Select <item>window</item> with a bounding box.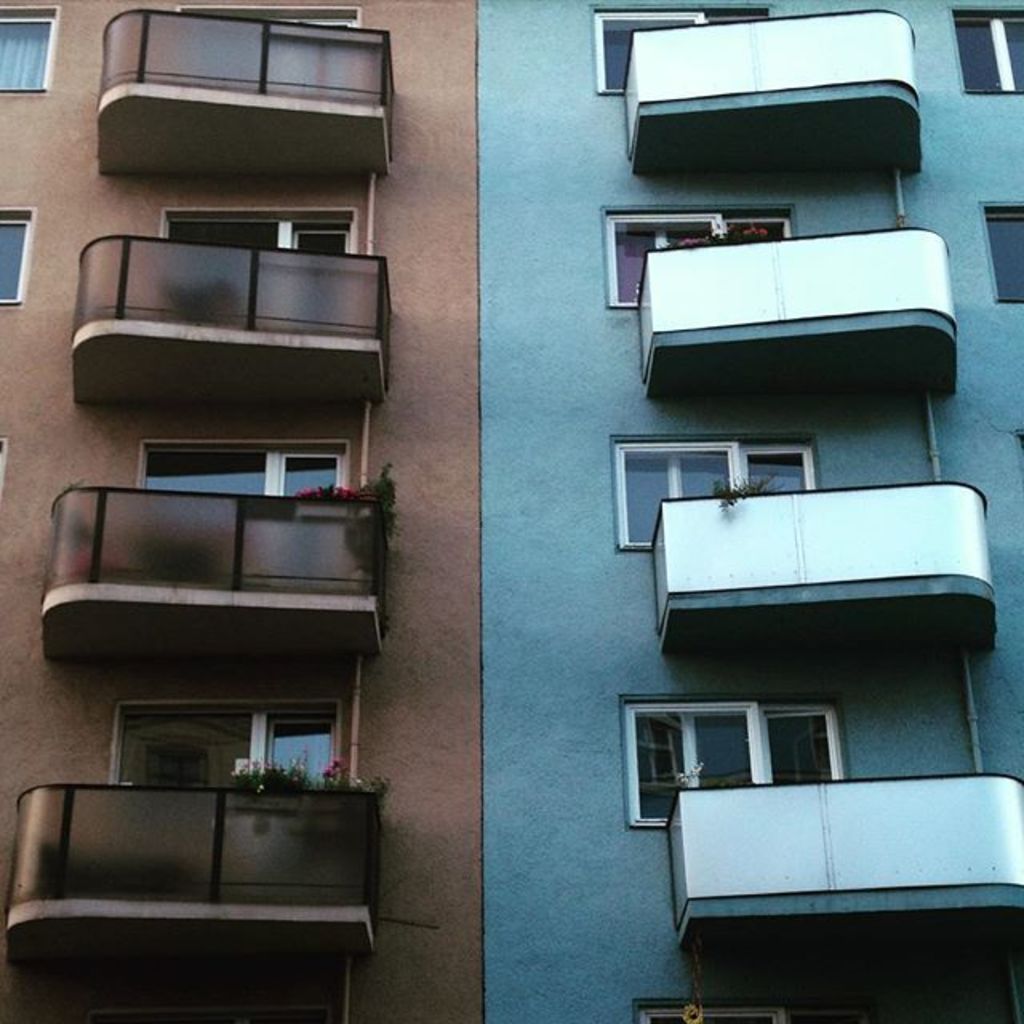
select_region(602, 208, 723, 310).
